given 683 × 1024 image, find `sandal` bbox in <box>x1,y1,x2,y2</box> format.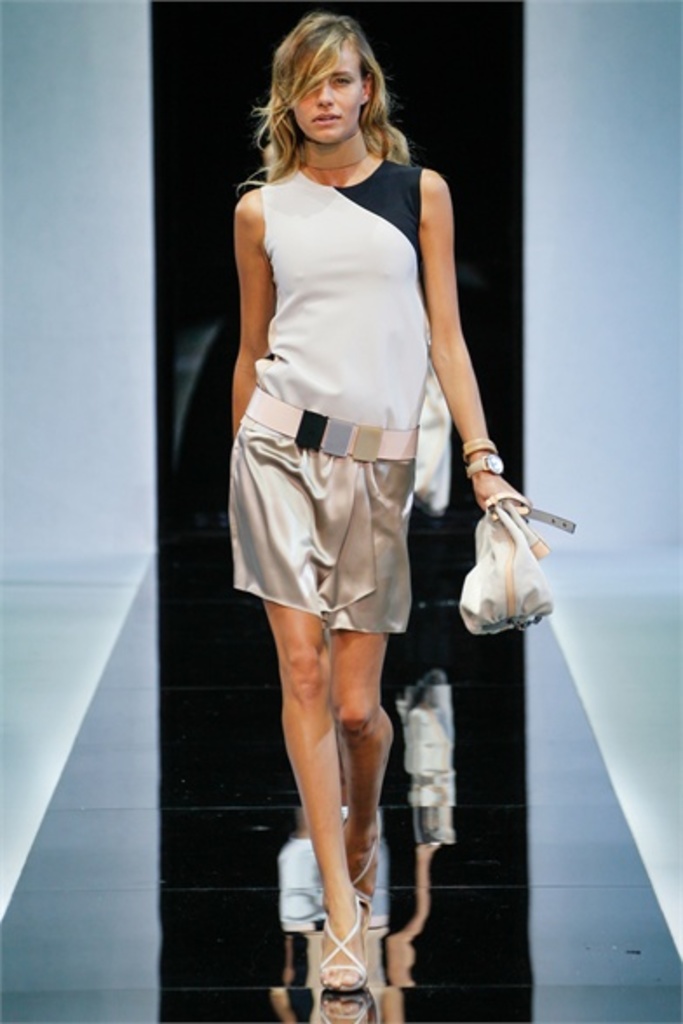
<box>342,810,382,920</box>.
